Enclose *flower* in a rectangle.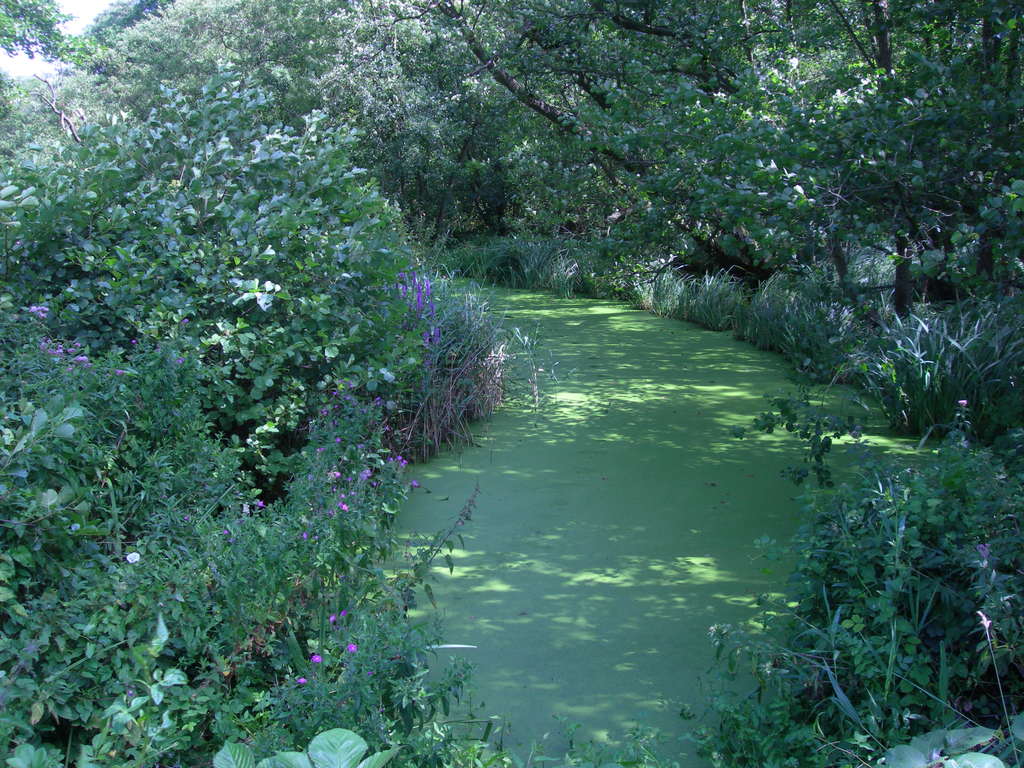
(left=344, top=641, right=355, bottom=652).
